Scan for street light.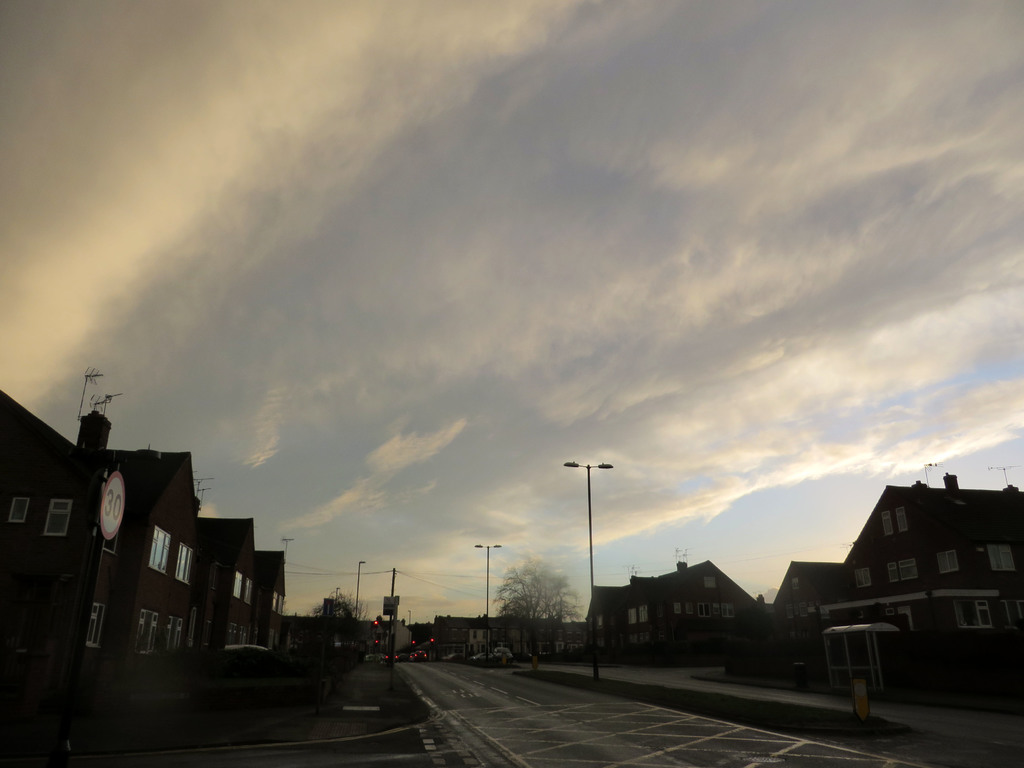
Scan result: BBox(566, 452, 614, 694).
